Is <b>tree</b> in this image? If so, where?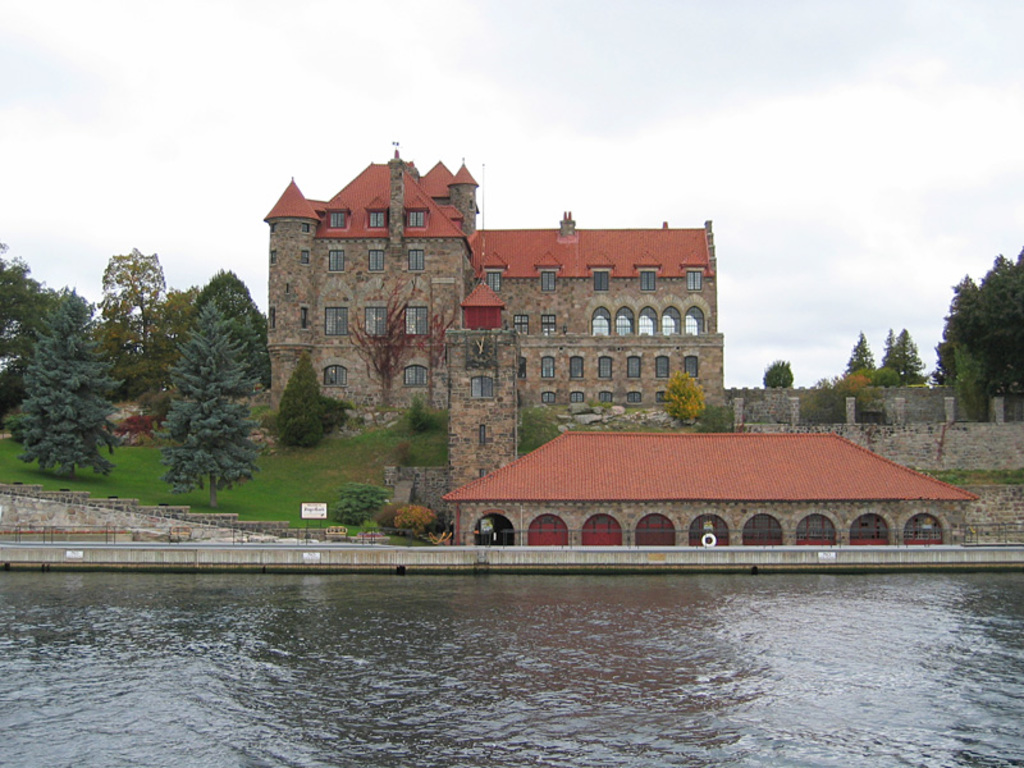
Yes, at 664/364/703/429.
